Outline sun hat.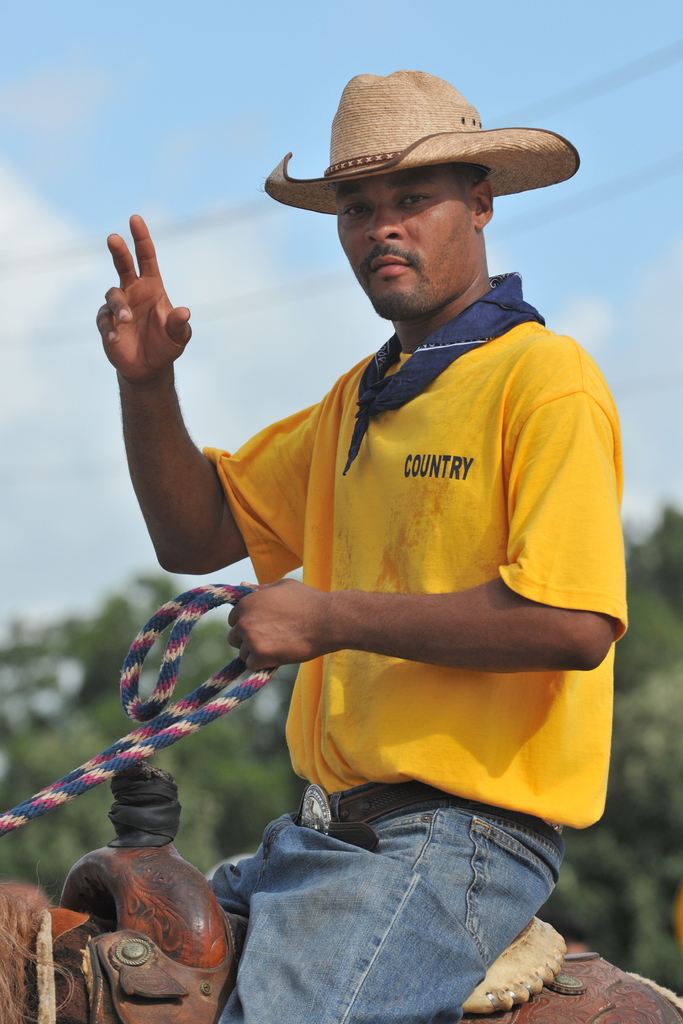
Outline: [259, 66, 581, 221].
